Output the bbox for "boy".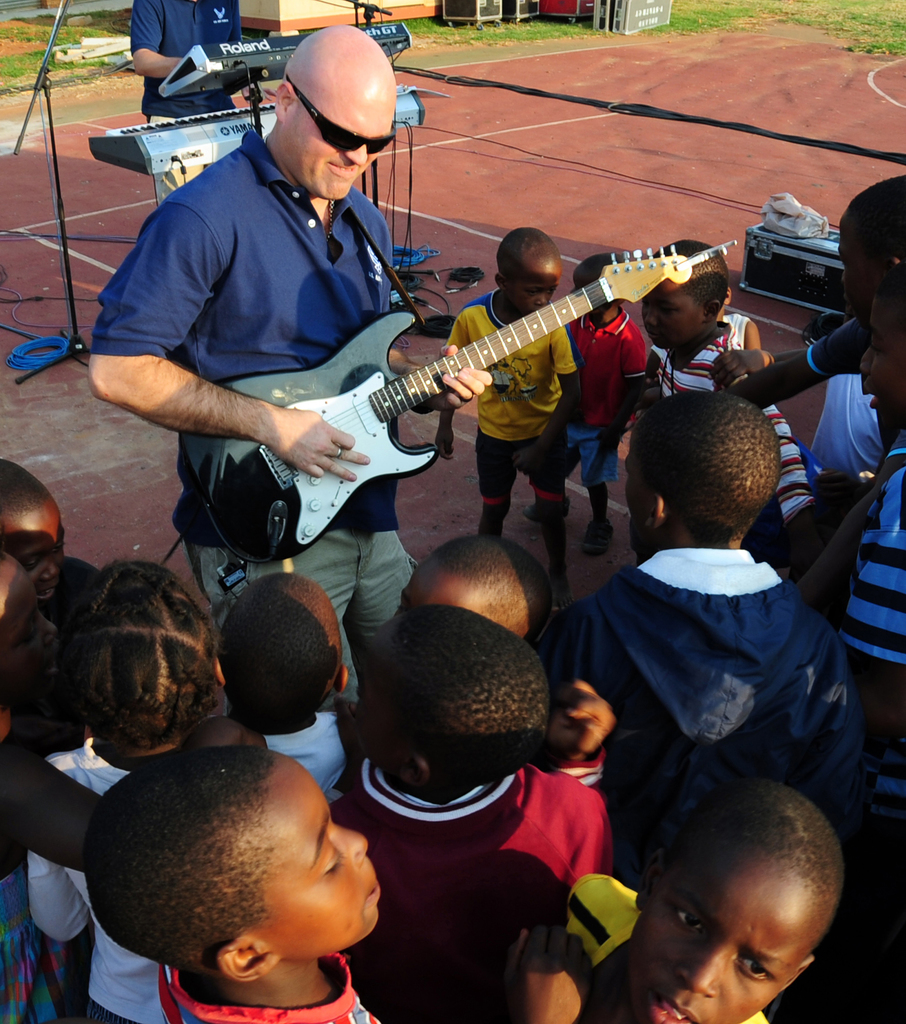
{"x1": 79, "y1": 733, "x2": 480, "y2": 1020}.
